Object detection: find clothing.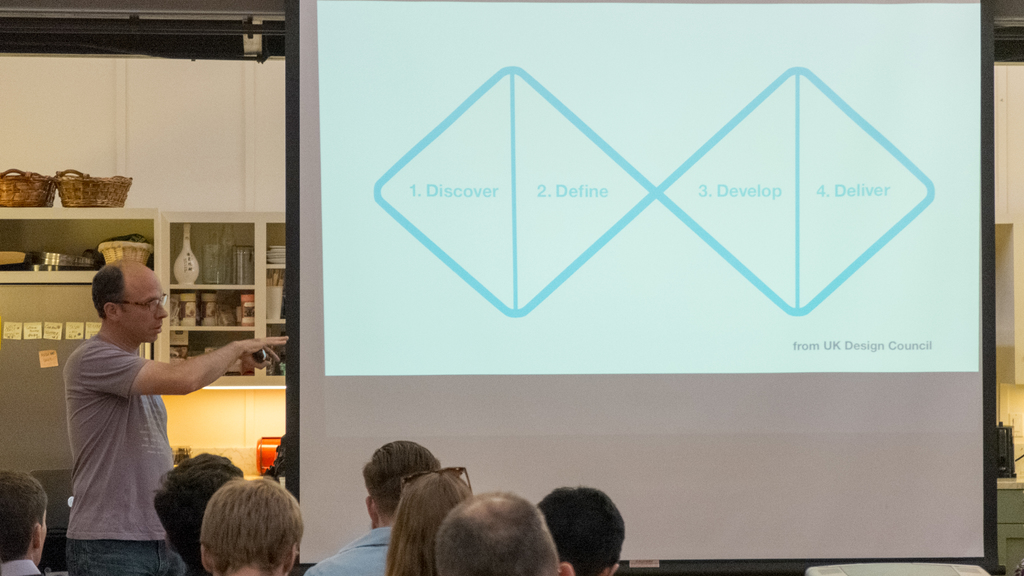
l=61, t=335, r=186, b=575.
